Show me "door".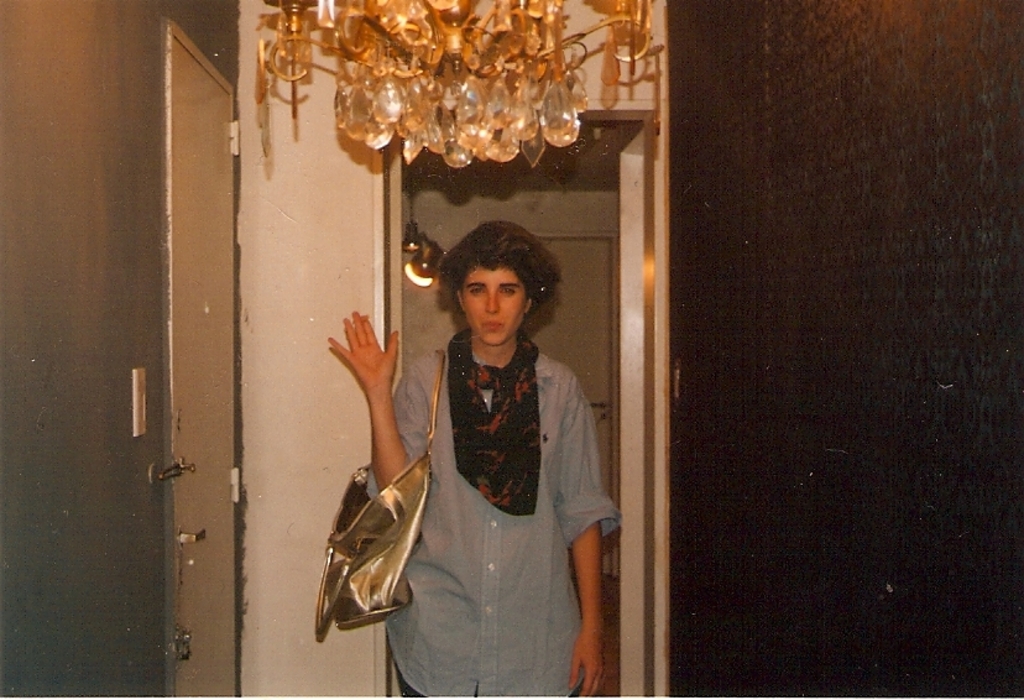
"door" is here: (x1=119, y1=28, x2=272, y2=670).
